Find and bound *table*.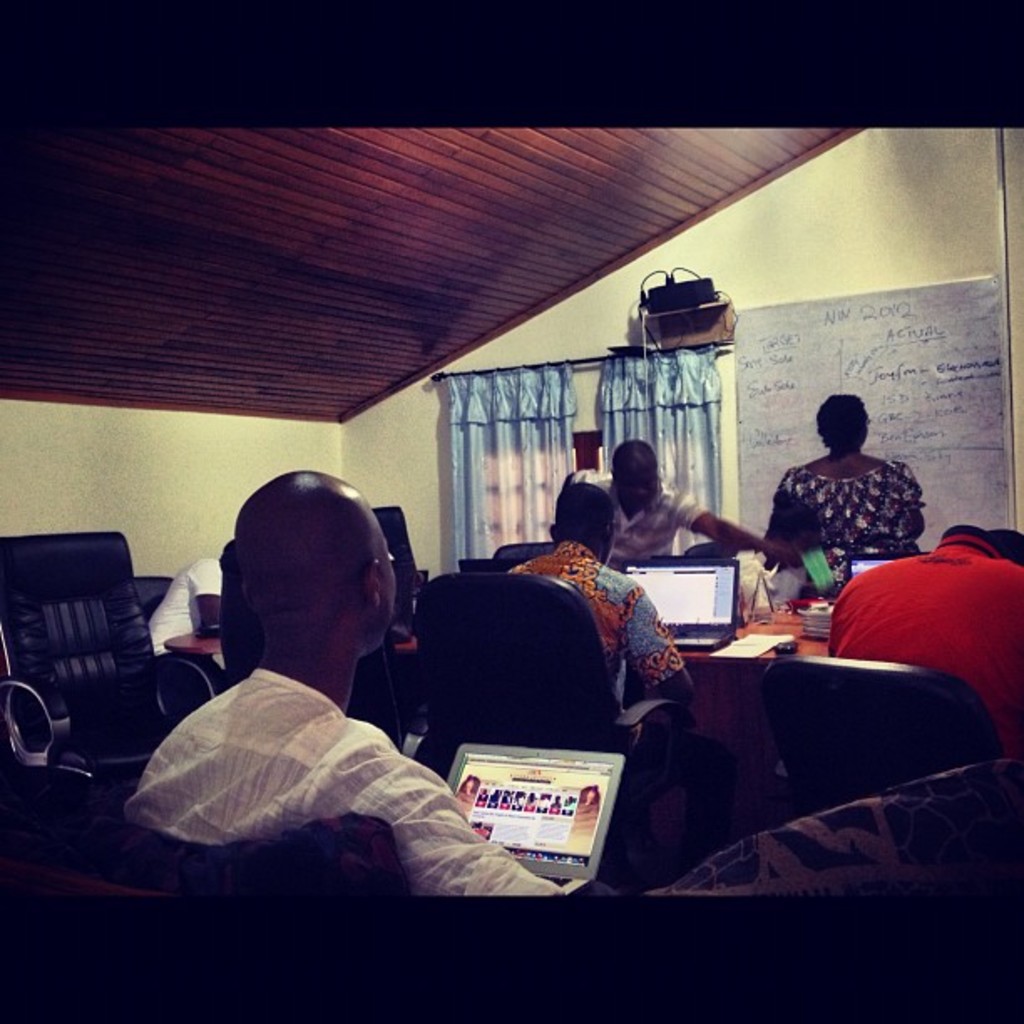
Bound: [left=167, top=626, right=223, bottom=659].
